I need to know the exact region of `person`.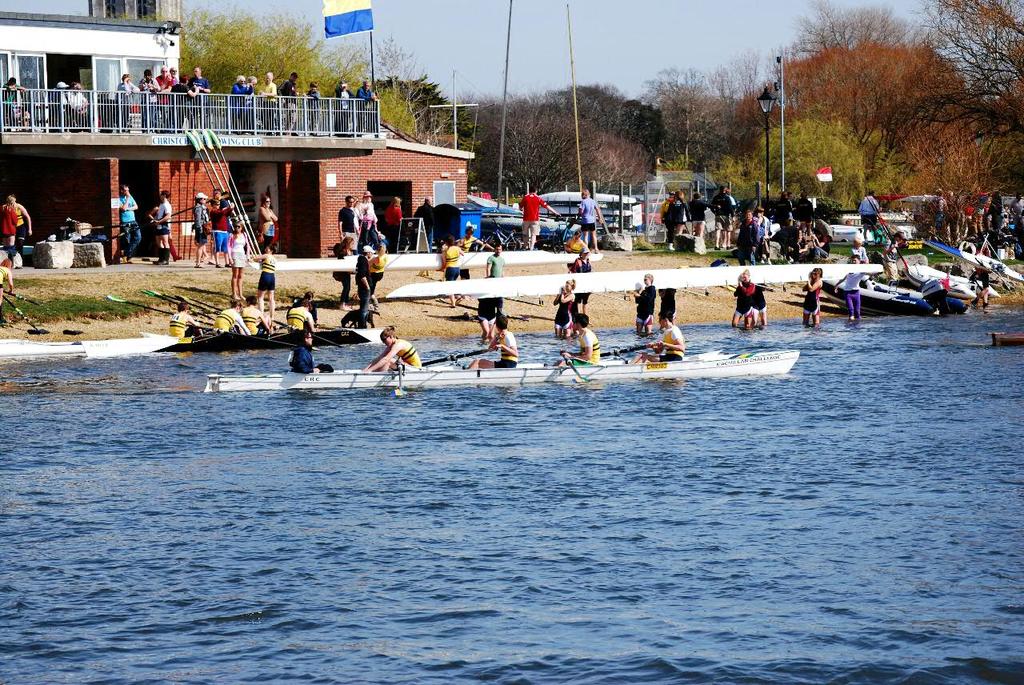
Region: pyautogui.locateOnScreen(435, 235, 466, 281).
